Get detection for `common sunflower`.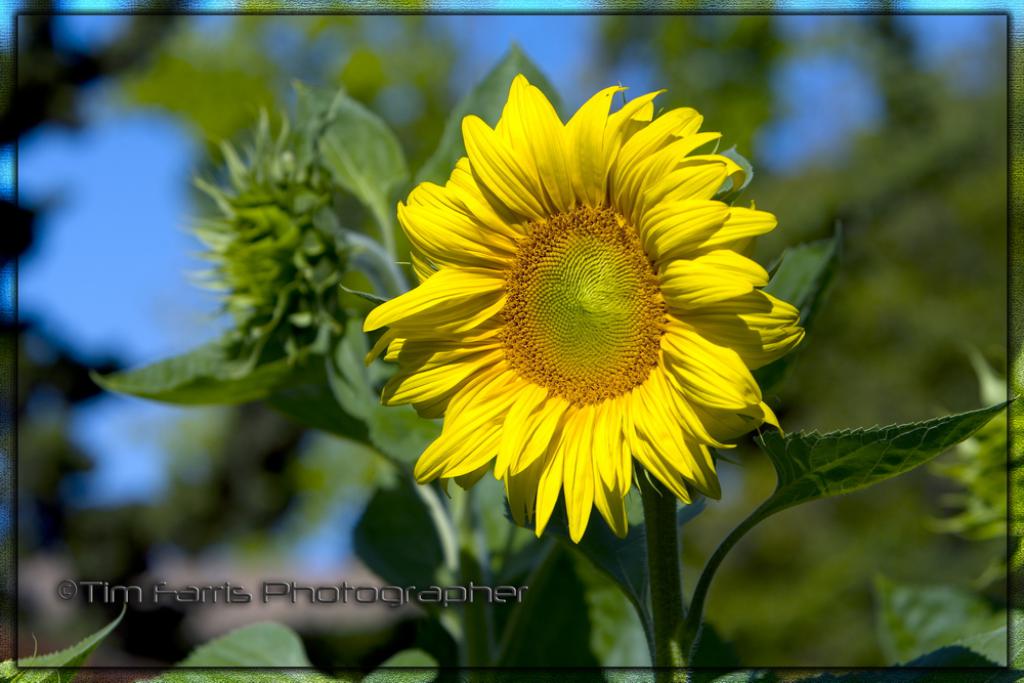
Detection: l=368, t=73, r=804, b=548.
